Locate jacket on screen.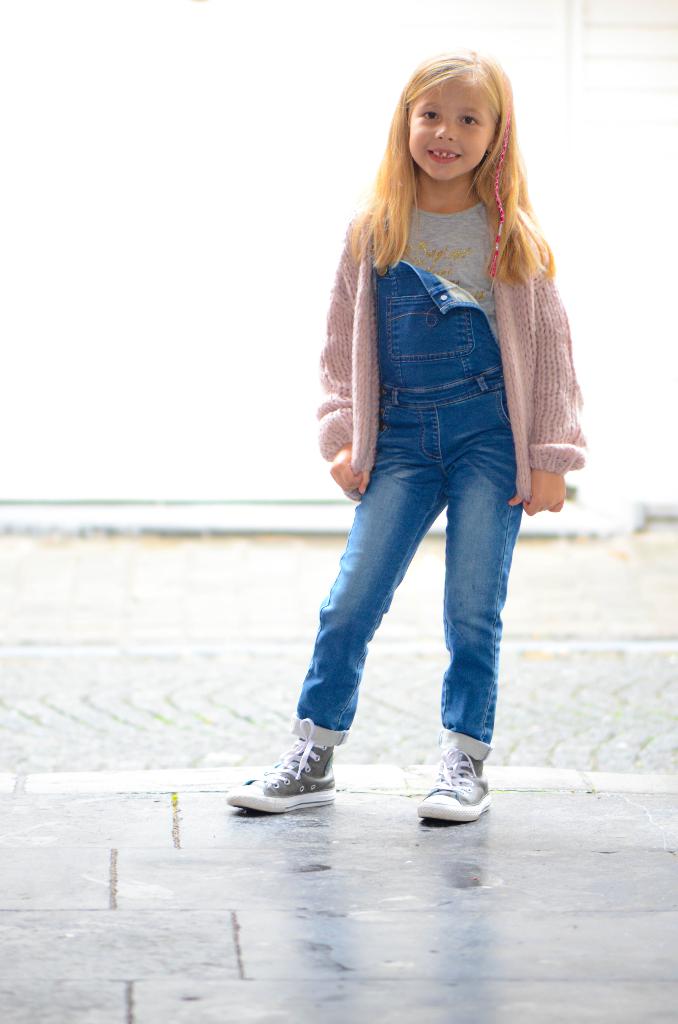
On screen at BBox(287, 147, 586, 553).
